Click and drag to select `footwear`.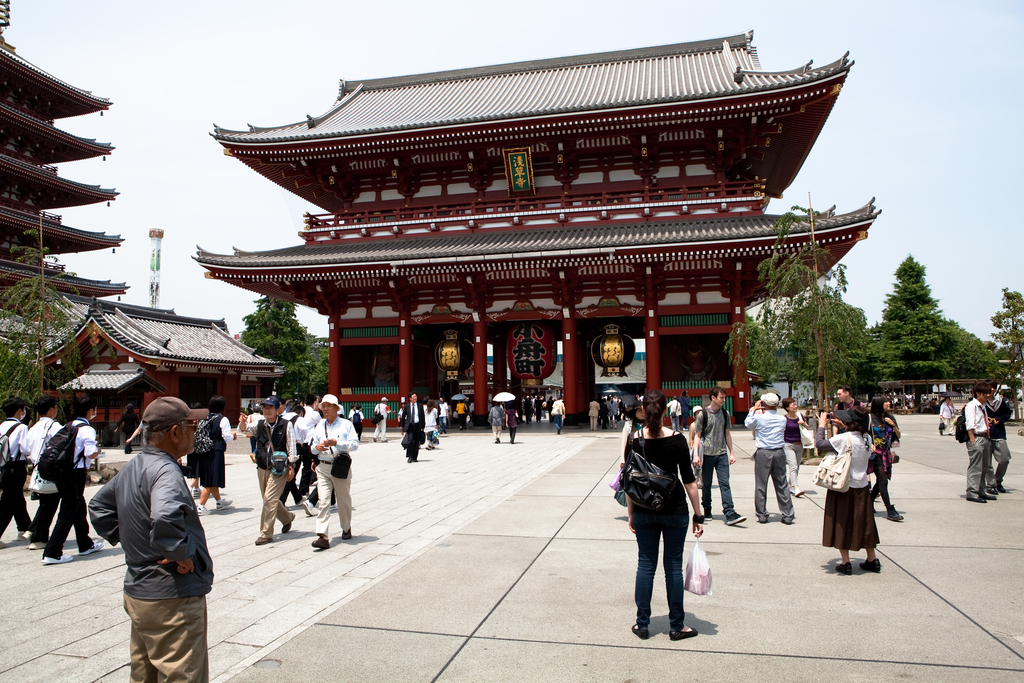
Selection: (980, 488, 990, 498).
